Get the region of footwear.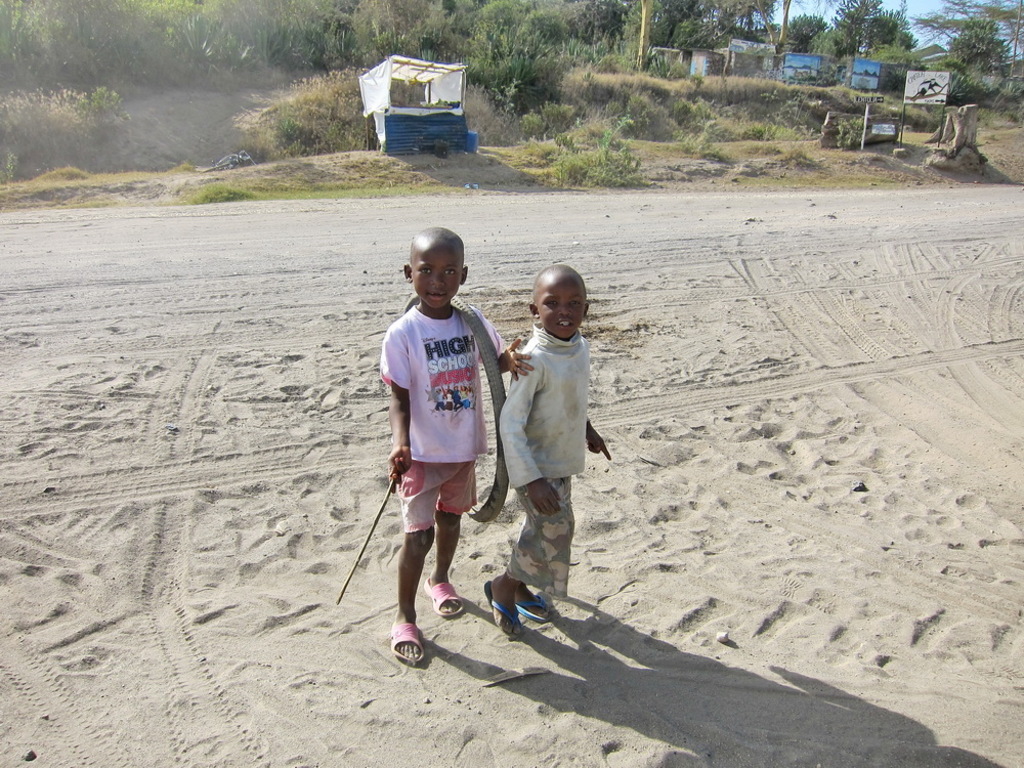
(423,572,464,615).
